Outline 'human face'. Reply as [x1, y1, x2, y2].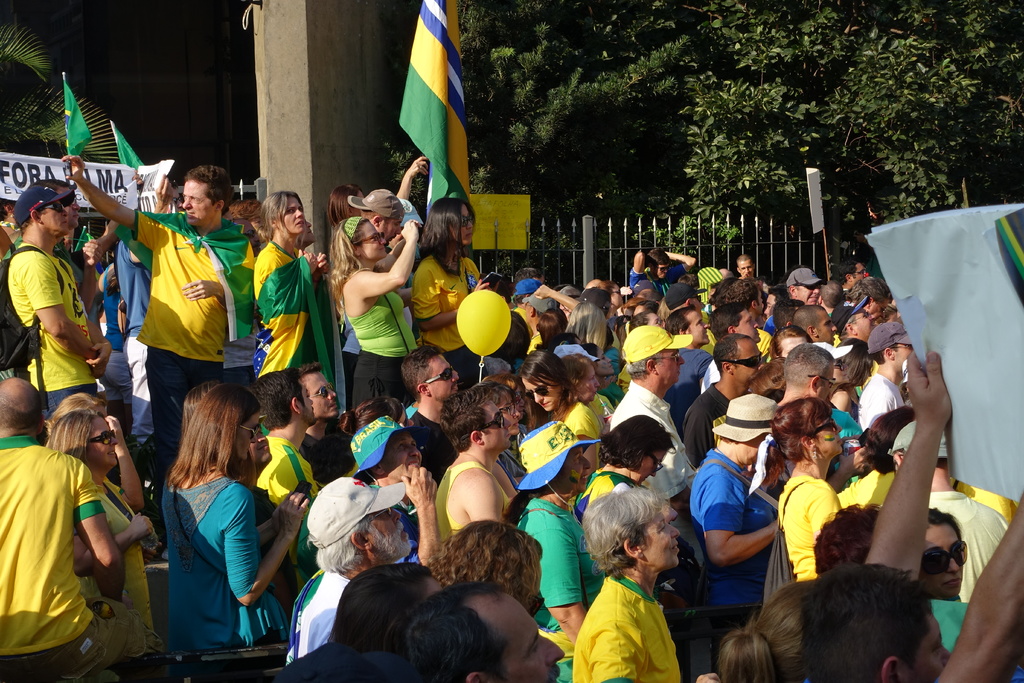
[39, 194, 70, 235].
